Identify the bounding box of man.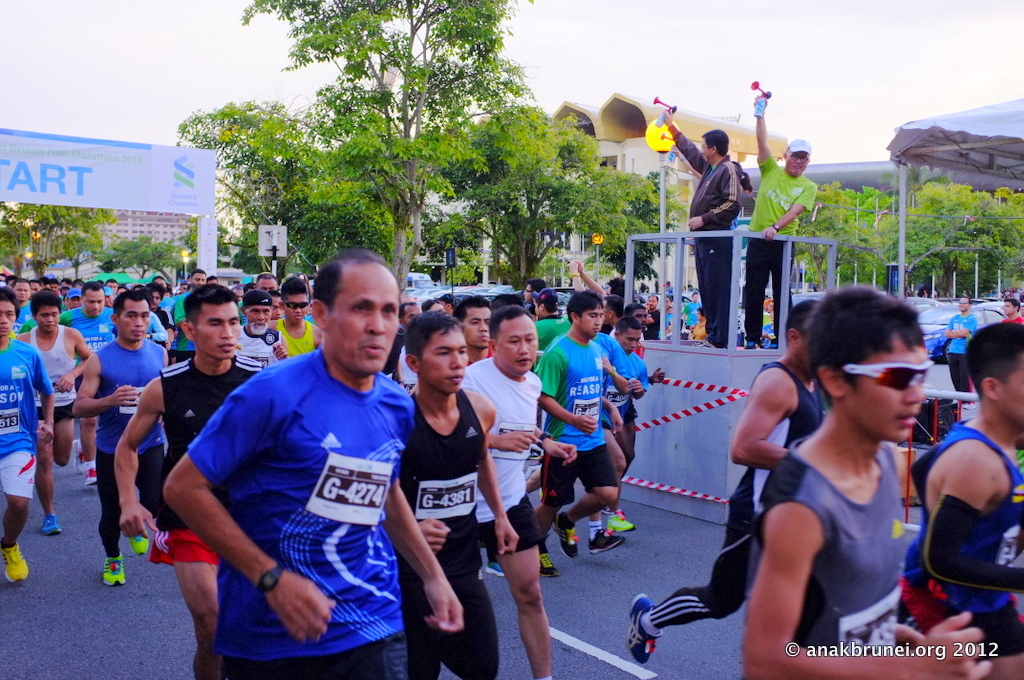
box(379, 301, 423, 391).
